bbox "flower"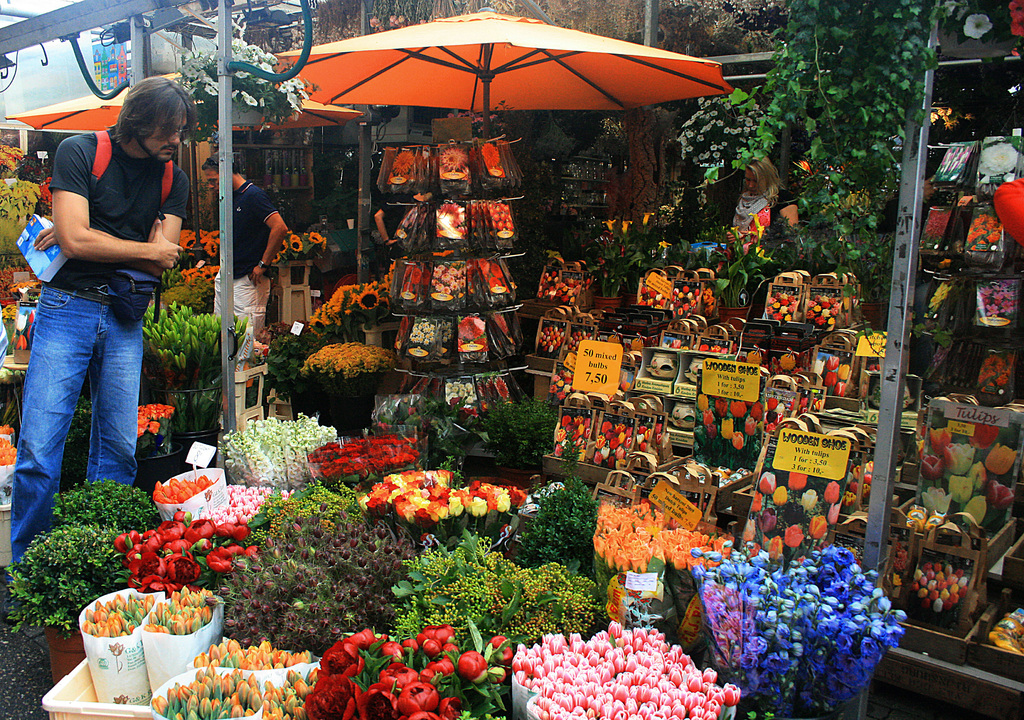
box(754, 247, 766, 261)
